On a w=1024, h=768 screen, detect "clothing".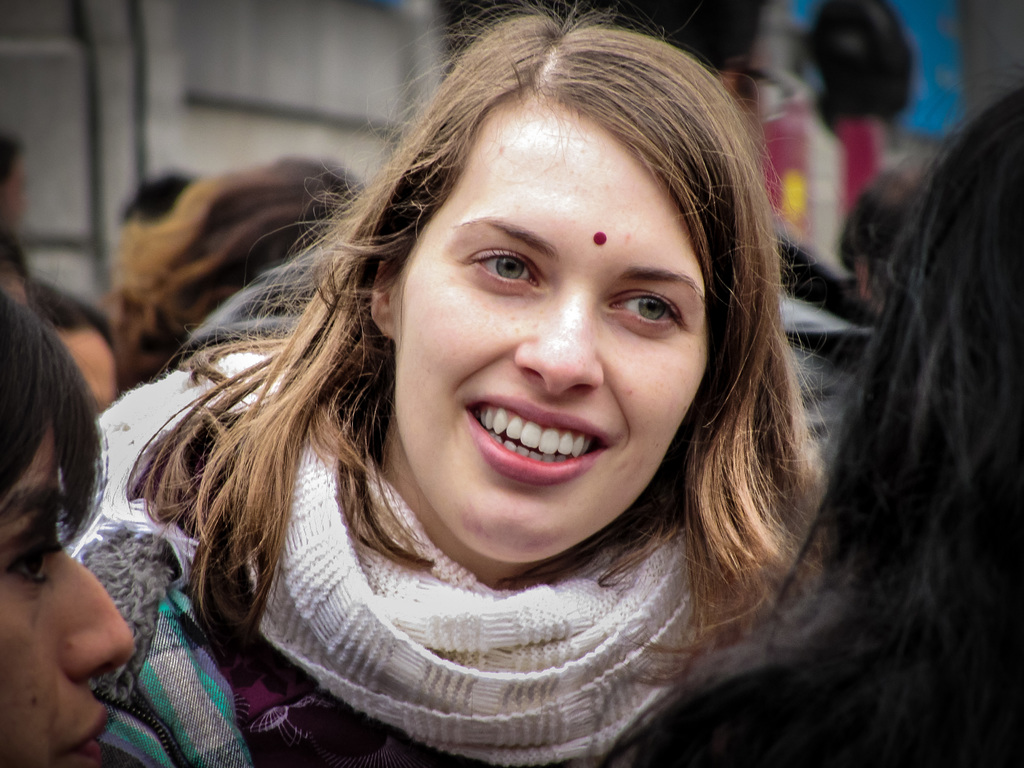
Rect(82, 356, 836, 759).
